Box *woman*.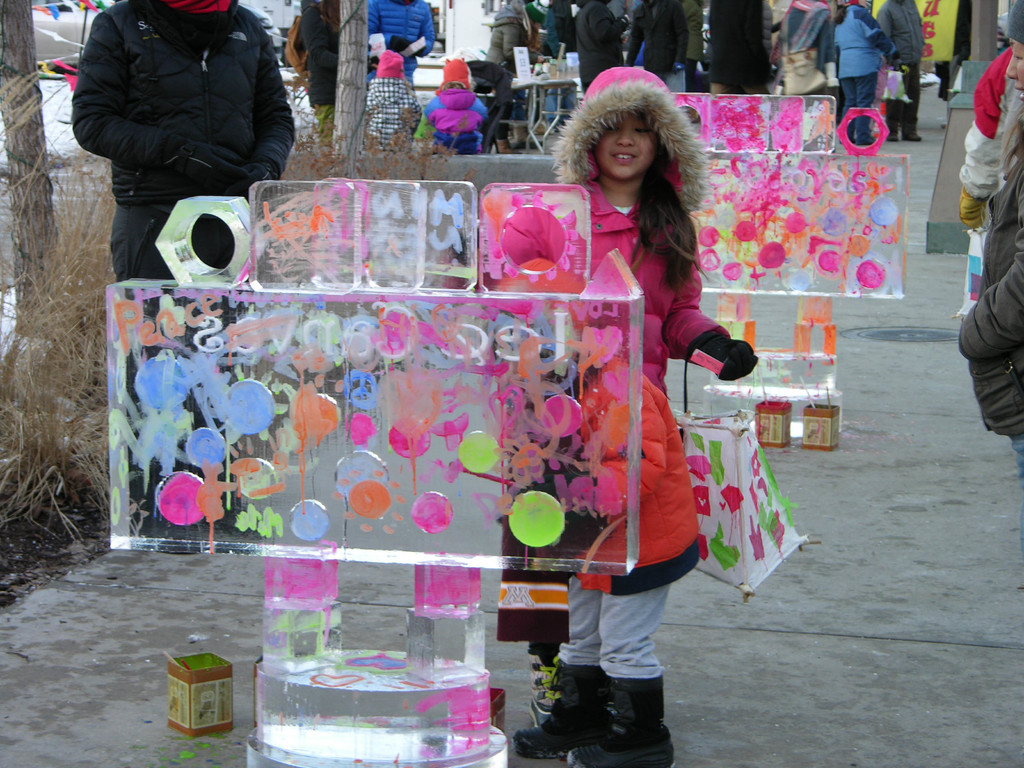
bbox=(945, 0, 1023, 488).
